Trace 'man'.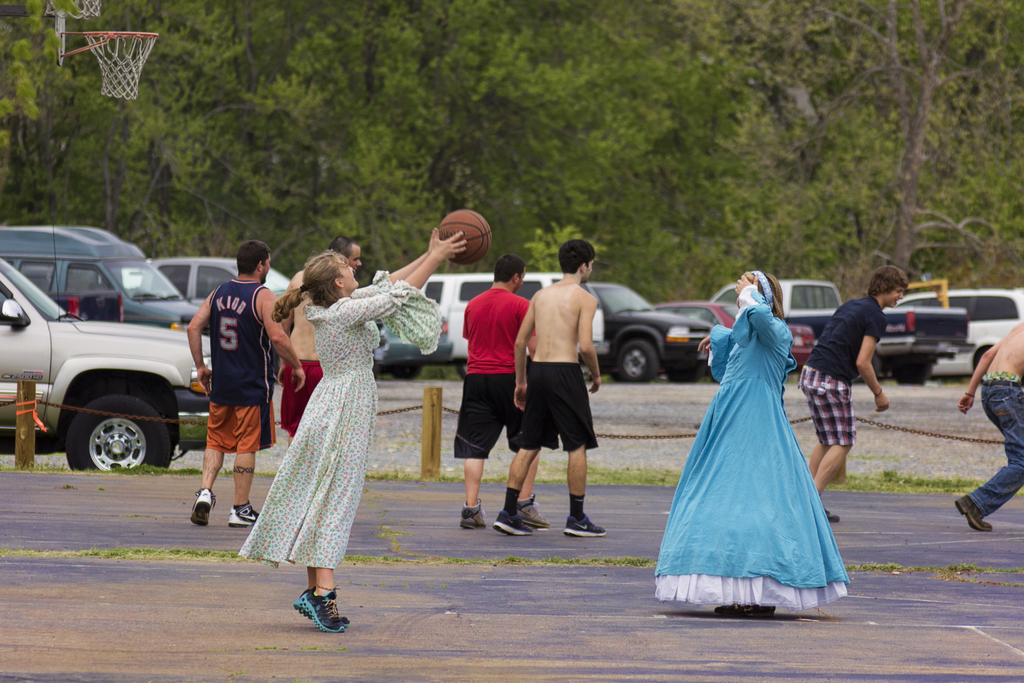
Traced to 953 318 1023 532.
